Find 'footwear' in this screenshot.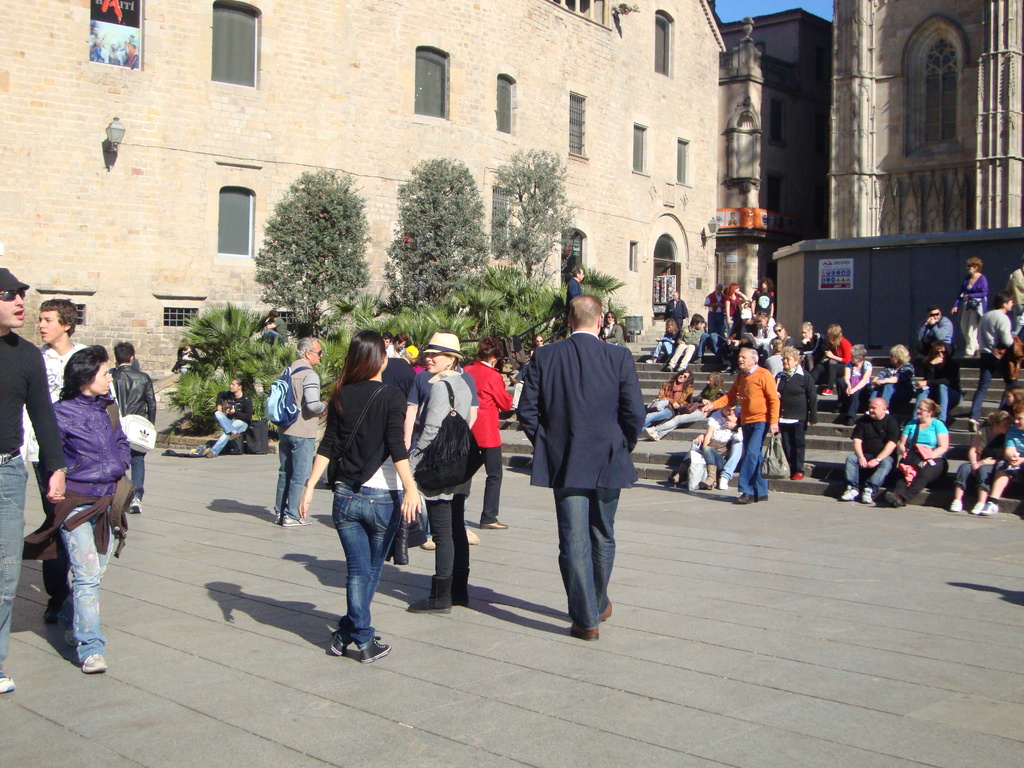
The bounding box for 'footwear' is crop(273, 511, 312, 528).
